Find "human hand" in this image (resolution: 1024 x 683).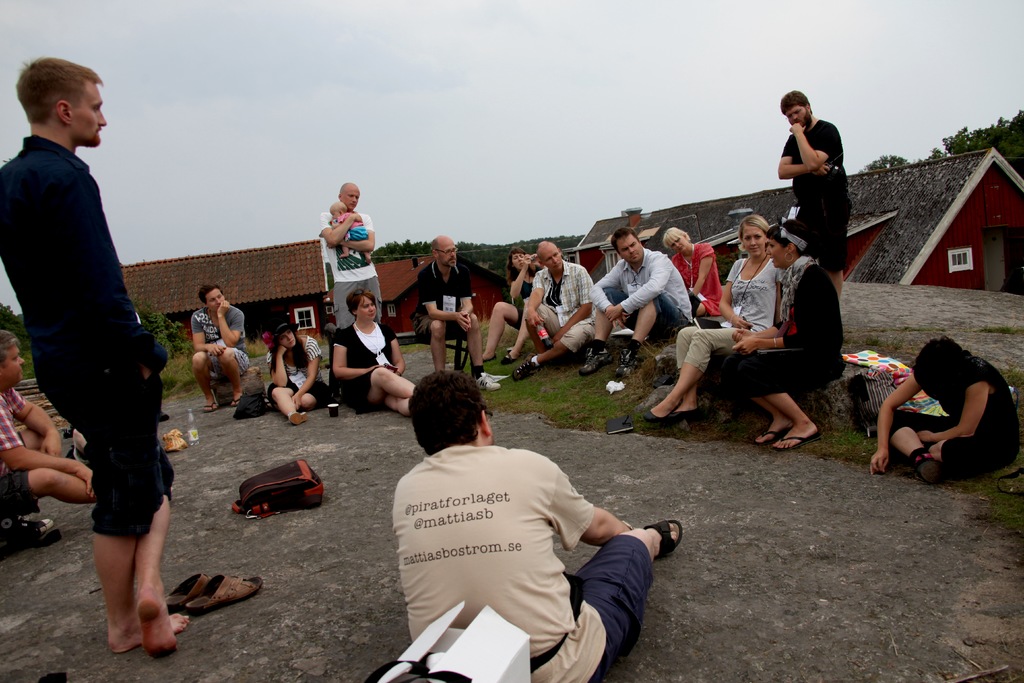
bbox=(520, 252, 532, 269).
